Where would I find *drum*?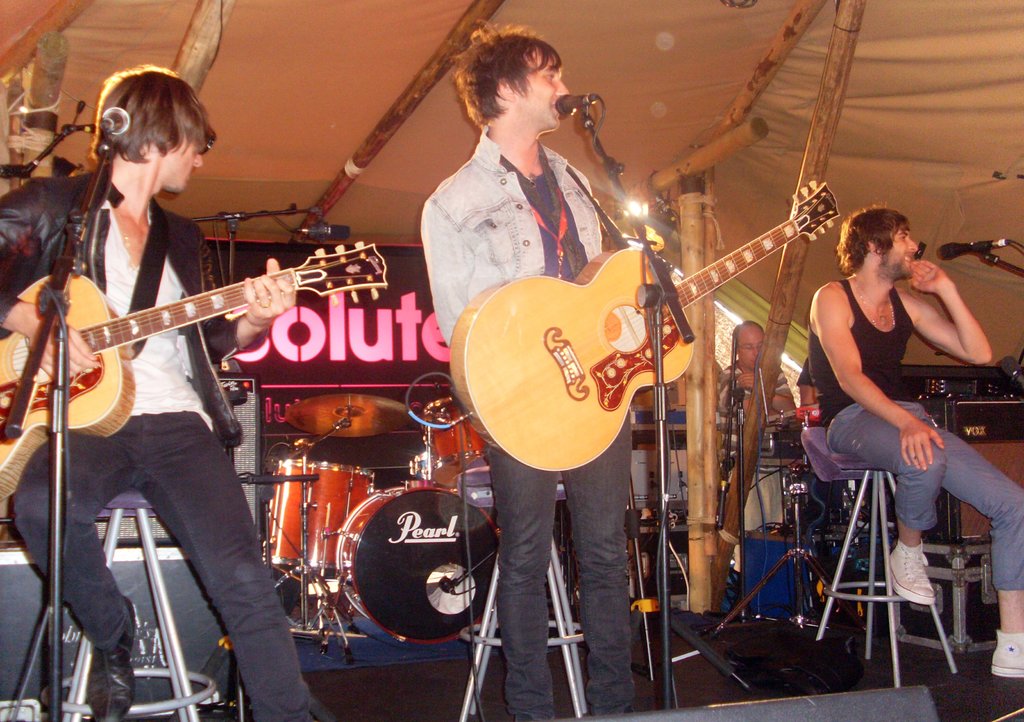
At BBox(412, 453, 433, 482).
